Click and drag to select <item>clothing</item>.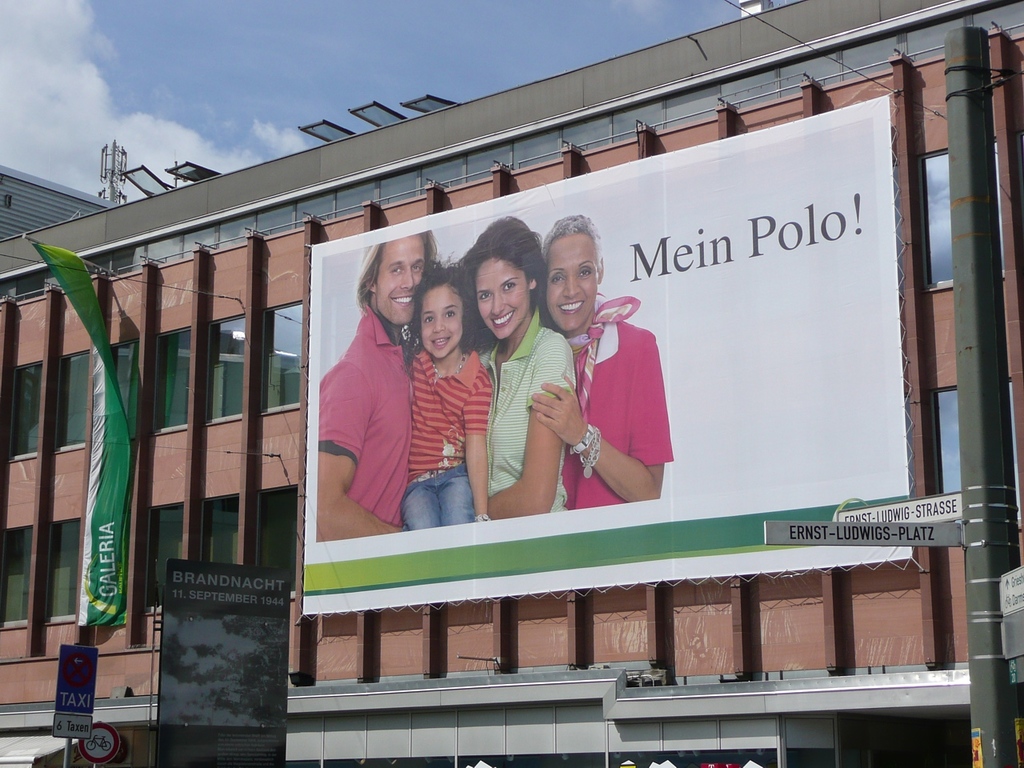
Selection: pyautogui.locateOnScreen(413, 338, 491, 532).
